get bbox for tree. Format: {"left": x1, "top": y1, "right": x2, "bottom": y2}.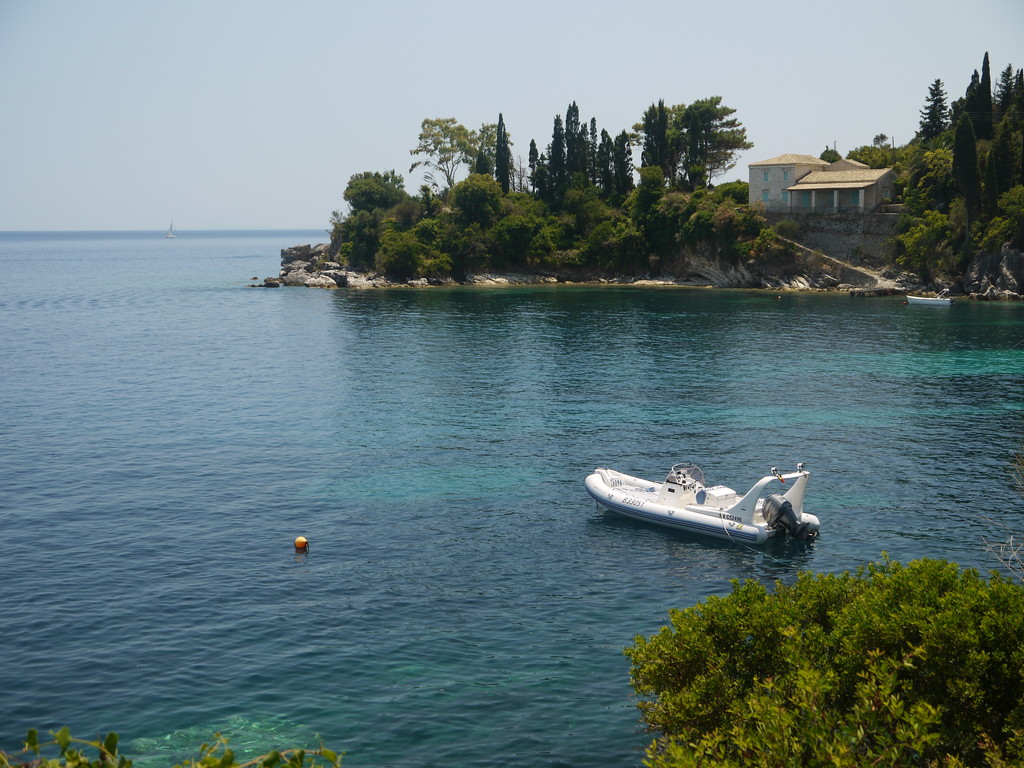
{"left": 318, "top": 97, "right": 630, "bottom": 254}.
